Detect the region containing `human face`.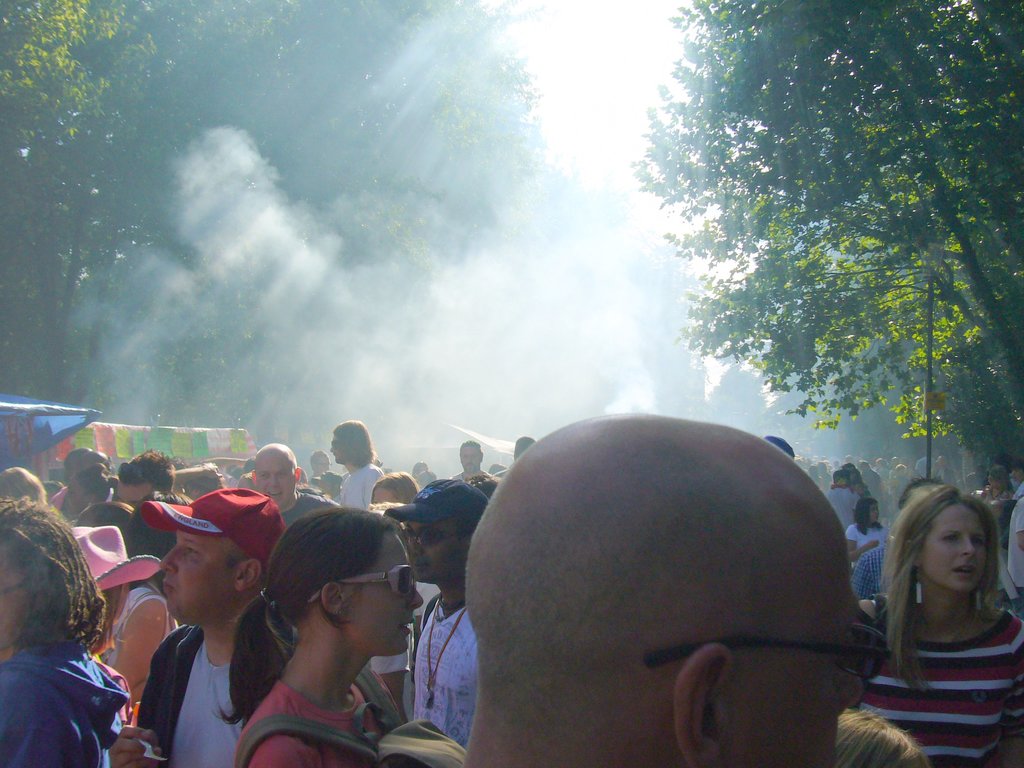
<box>341,524,425,654</box>.
